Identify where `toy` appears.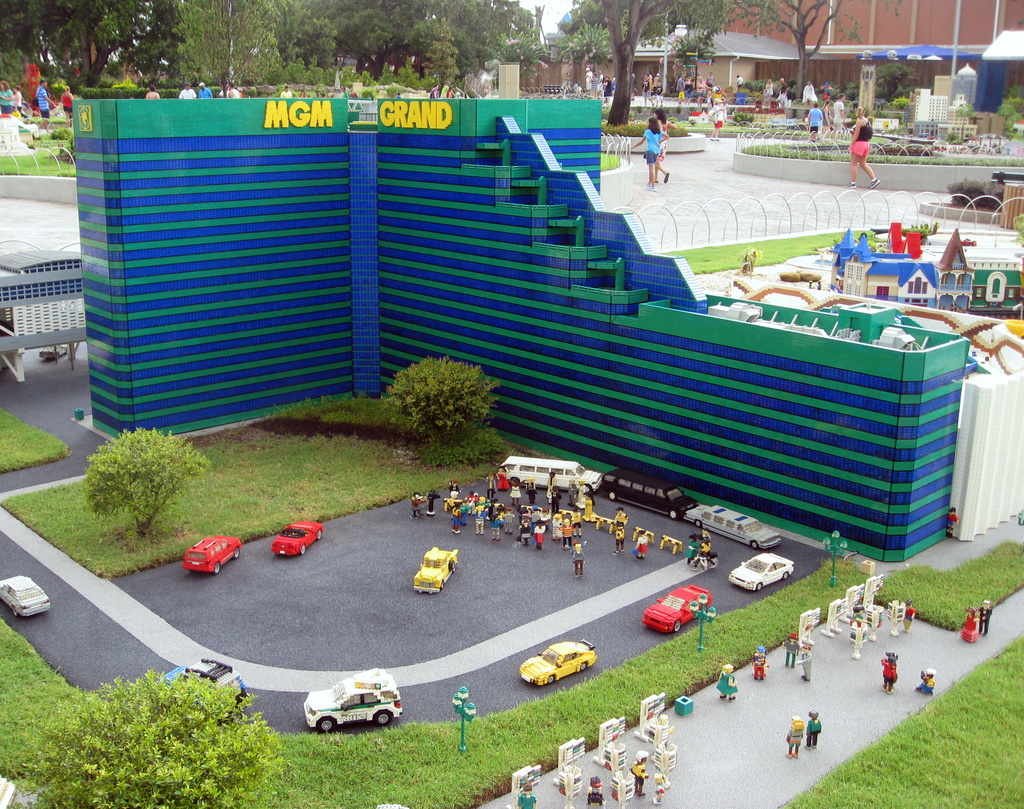
Appears at {"x1": 303, "y1": 667, "x2": 403, "y2": 734}.
